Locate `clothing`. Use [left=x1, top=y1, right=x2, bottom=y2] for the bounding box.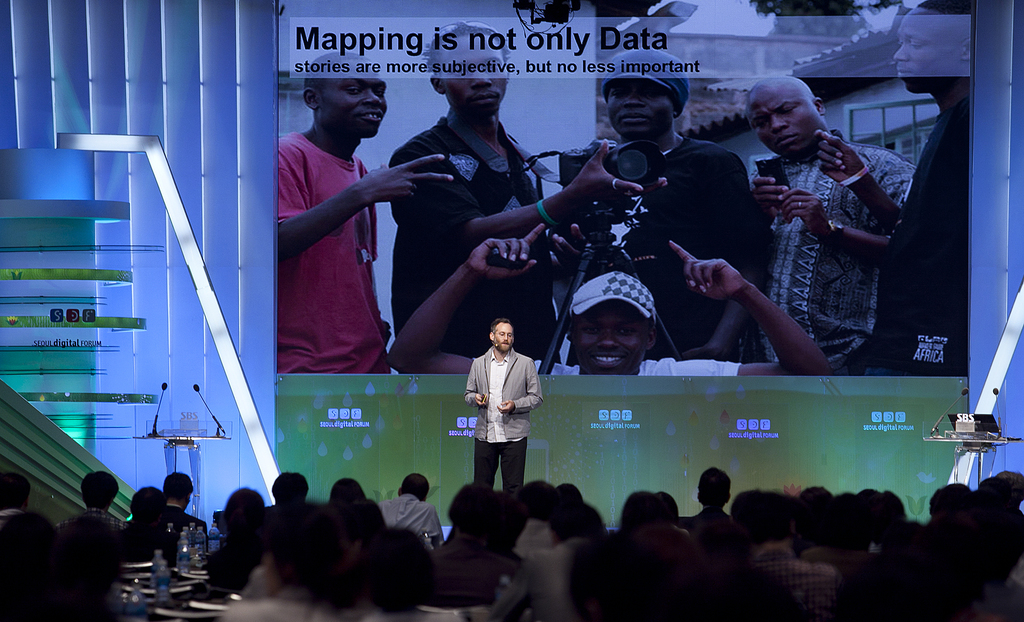
[left=753, top=127, right=915, bottom=363].
